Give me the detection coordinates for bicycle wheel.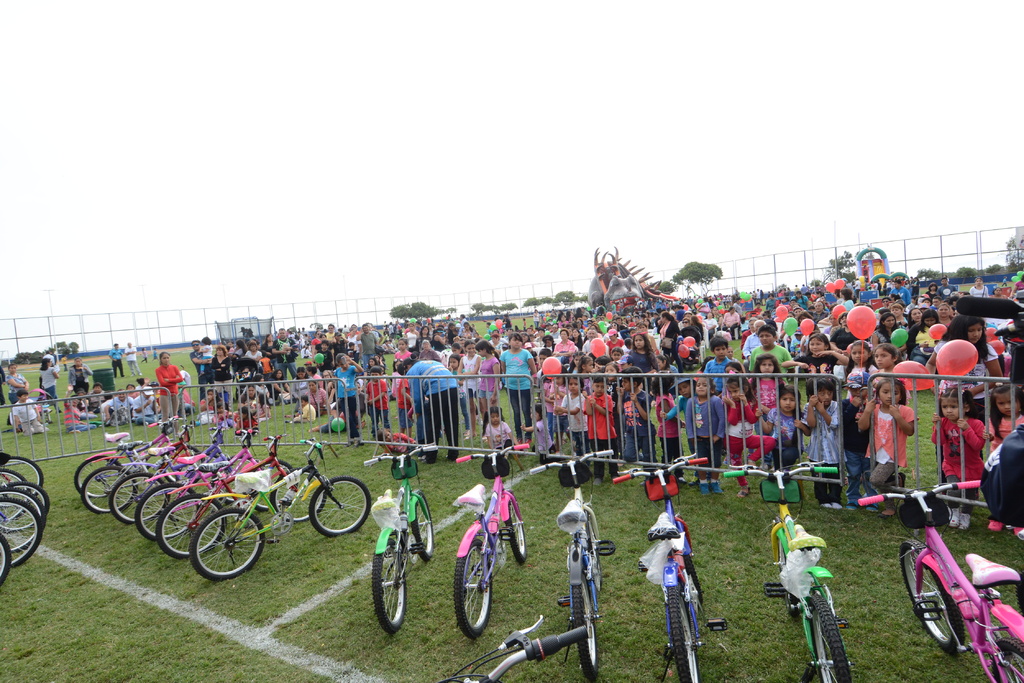
detection(988, 634, 1023, 682).
